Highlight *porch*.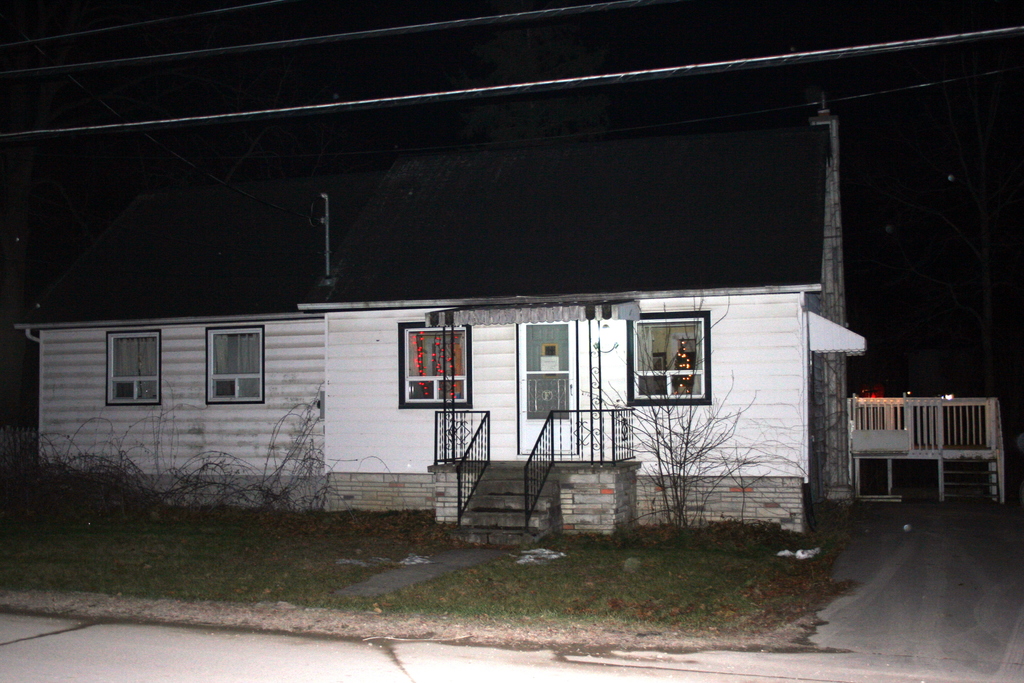
Highlighted region: 426/401/629/560.
